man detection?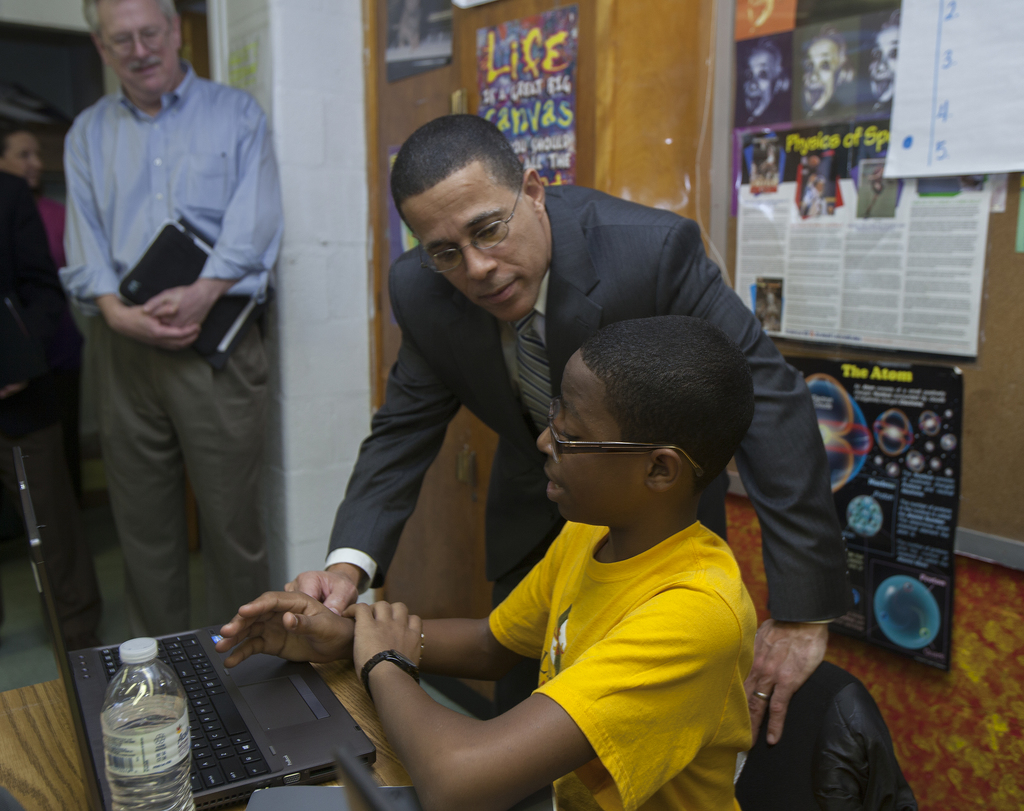
(796, 27, 842, 115)
